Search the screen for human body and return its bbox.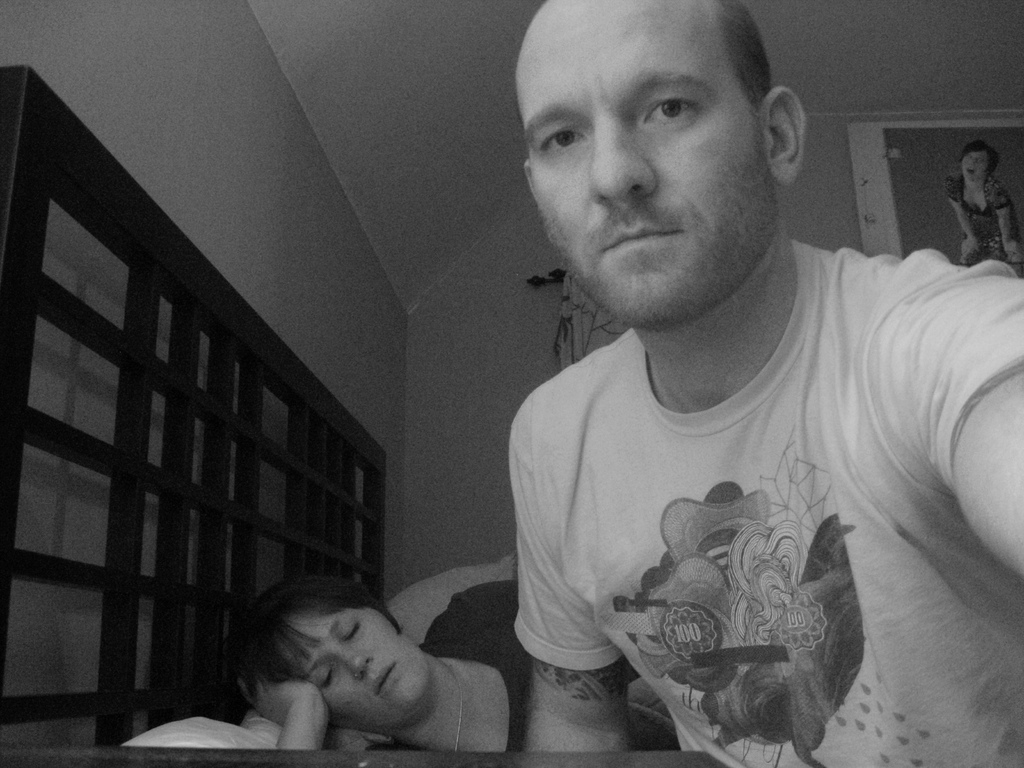
Found: l=465, t=47, r=1002, b=767.
